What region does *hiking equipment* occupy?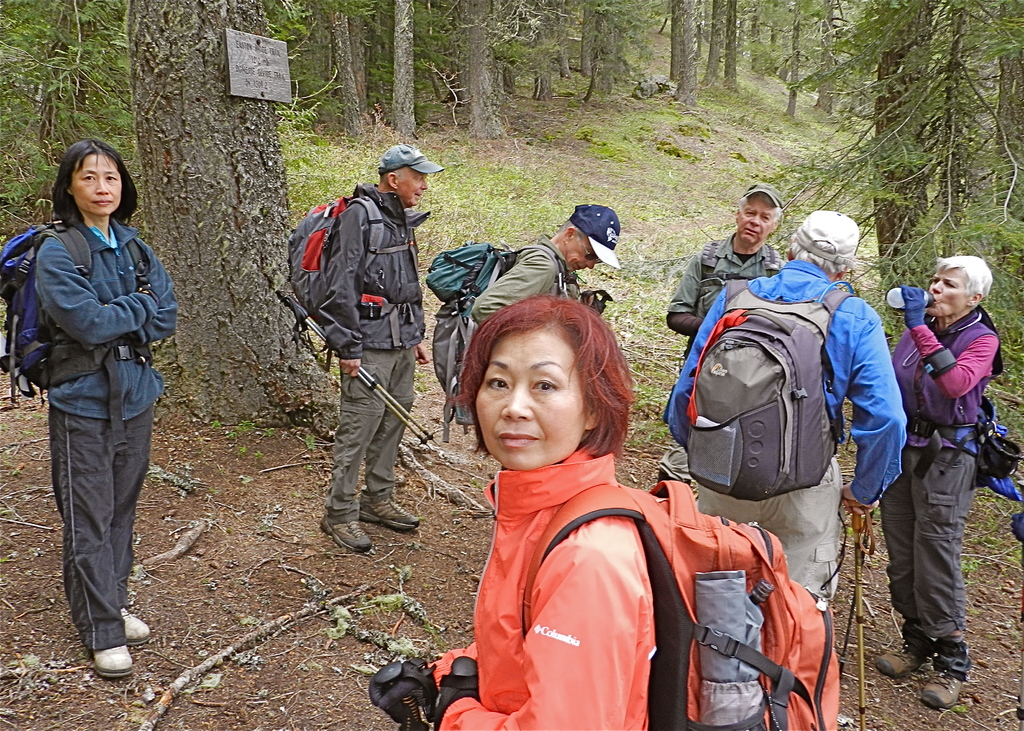
(left=524, top=475, right=842, bottom=730).
